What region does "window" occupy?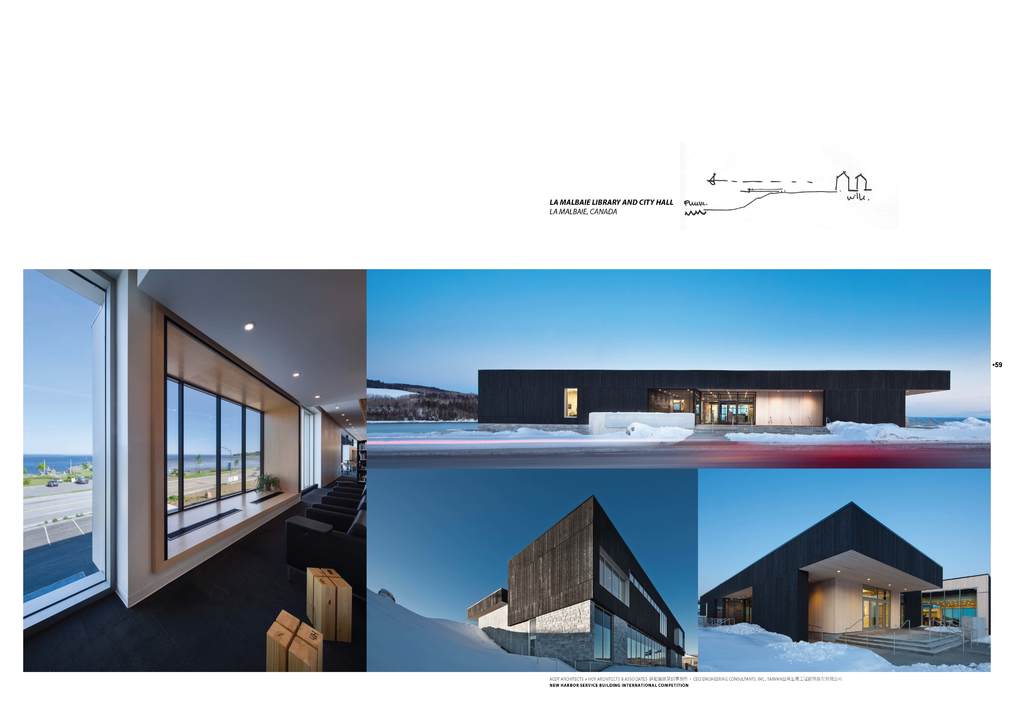
<box>627,625,668,667</box>.
